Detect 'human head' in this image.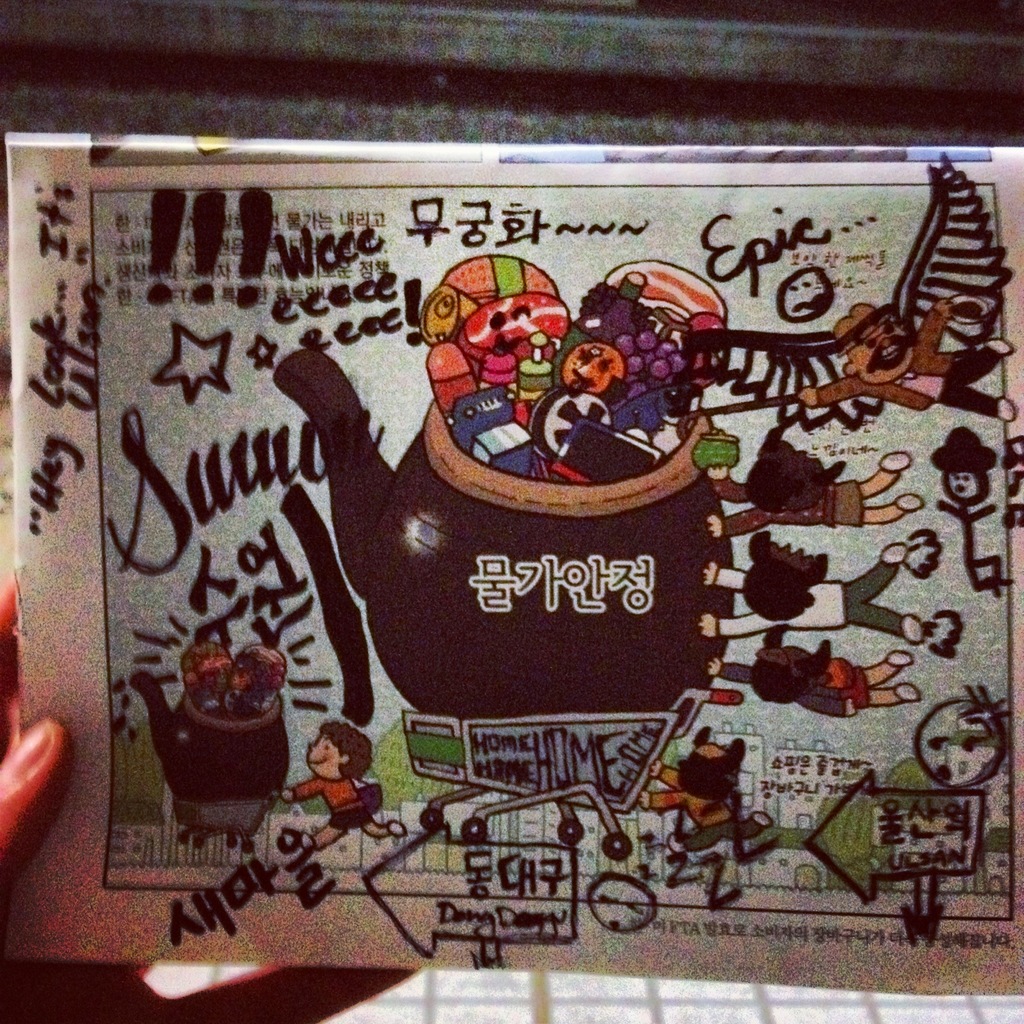
Detection: bbox=[929, 424, 1000, 510].
